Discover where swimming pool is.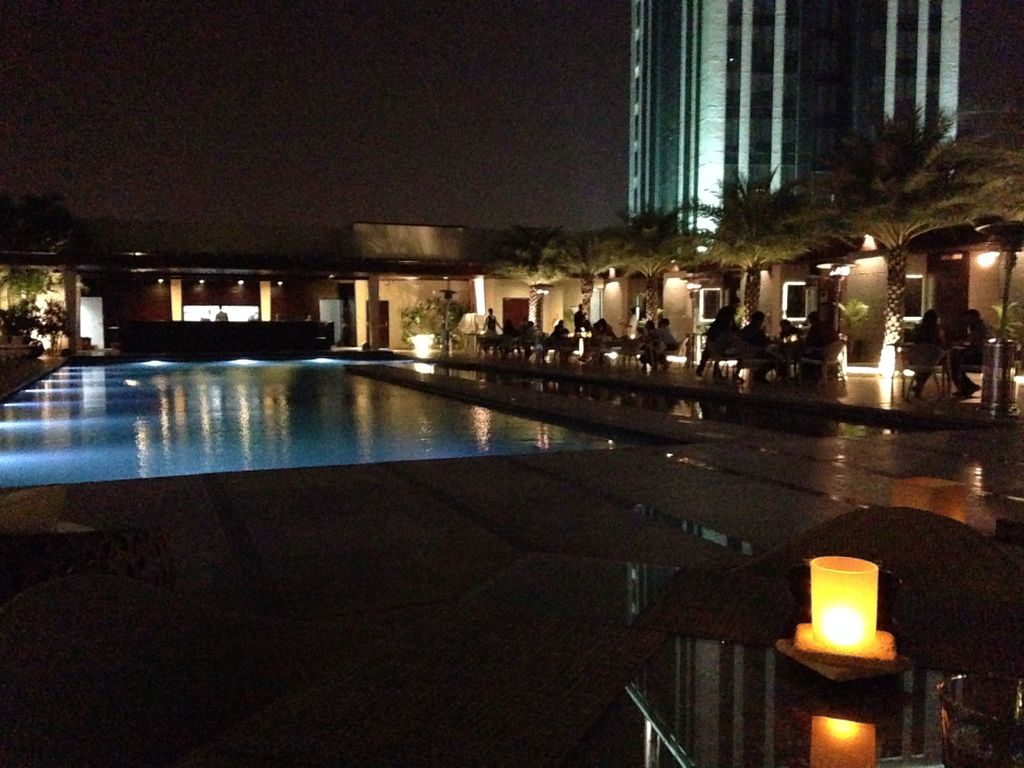
Discovered at 0 355 654 484.
